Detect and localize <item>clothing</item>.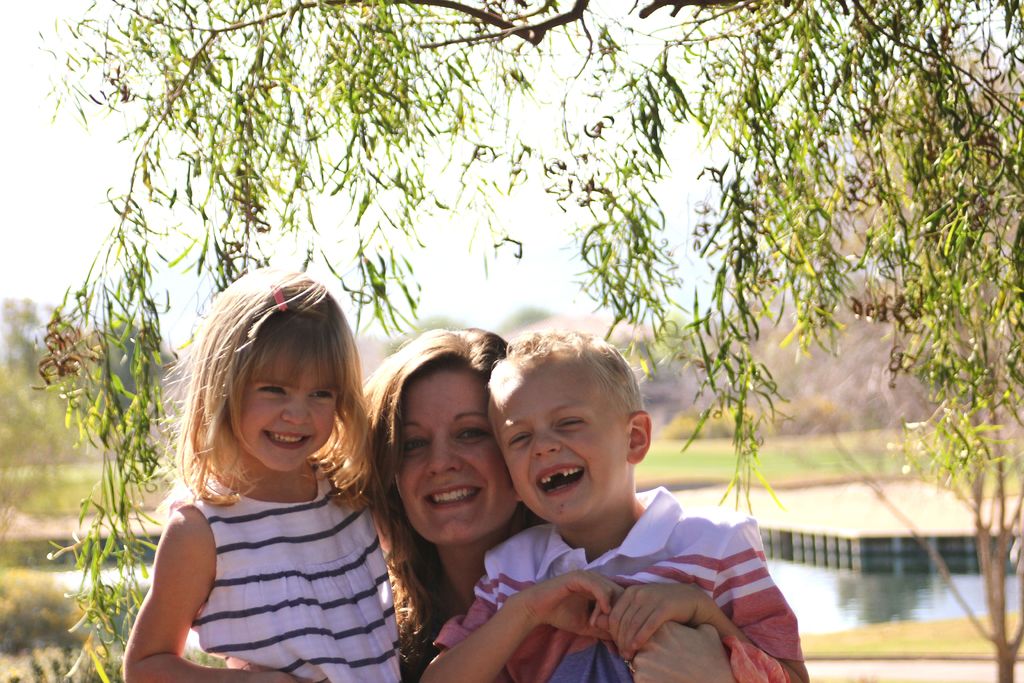
Localized at 145, 417, 386, 664.
